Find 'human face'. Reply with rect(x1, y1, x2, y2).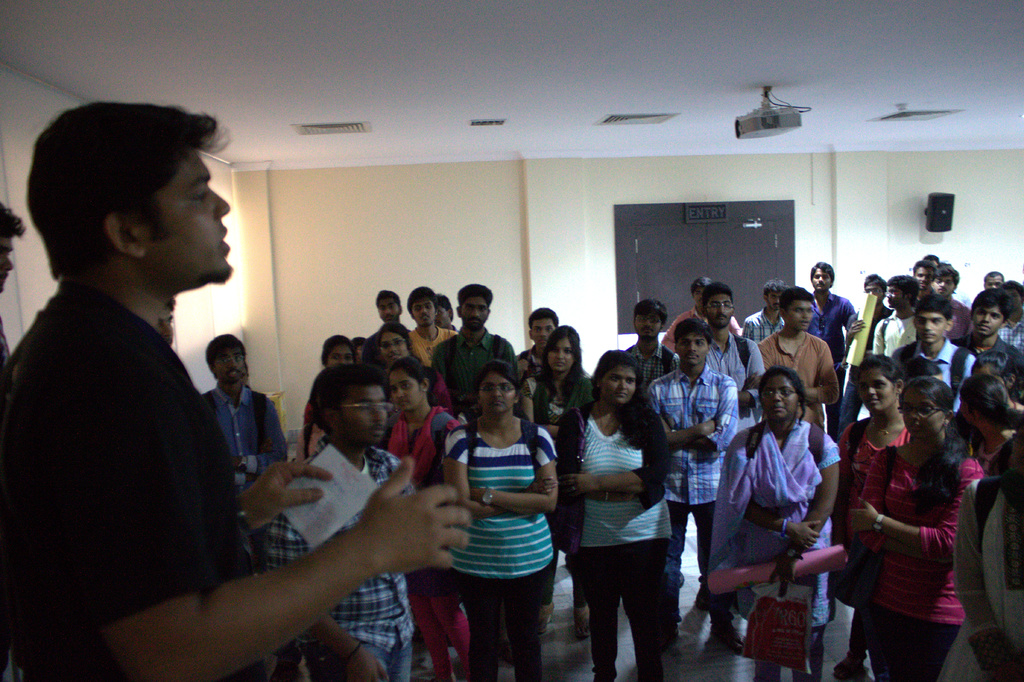
rect(692, 289, 706, 304).
